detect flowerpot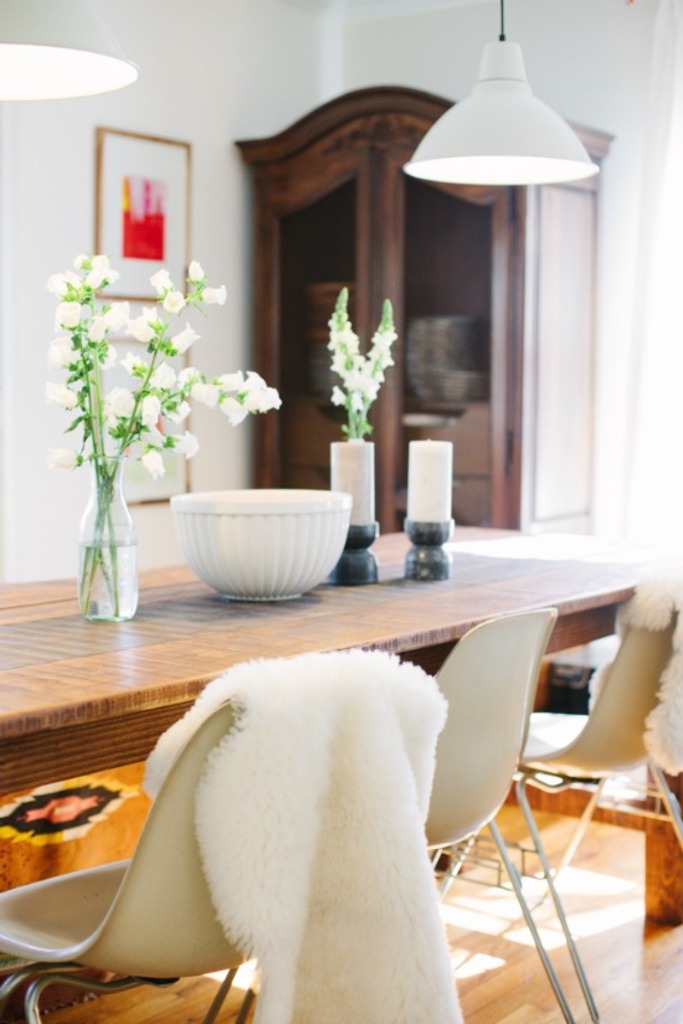
<box>67,453,144,623</box>
